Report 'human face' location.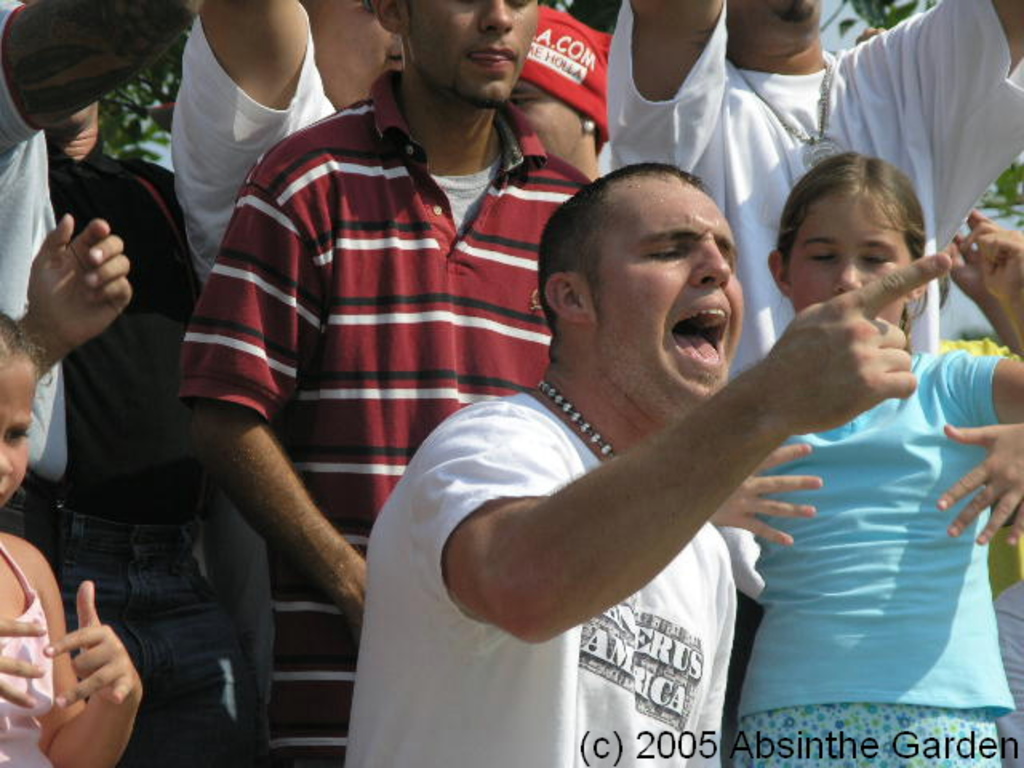
Report: (309,0,405,109).
